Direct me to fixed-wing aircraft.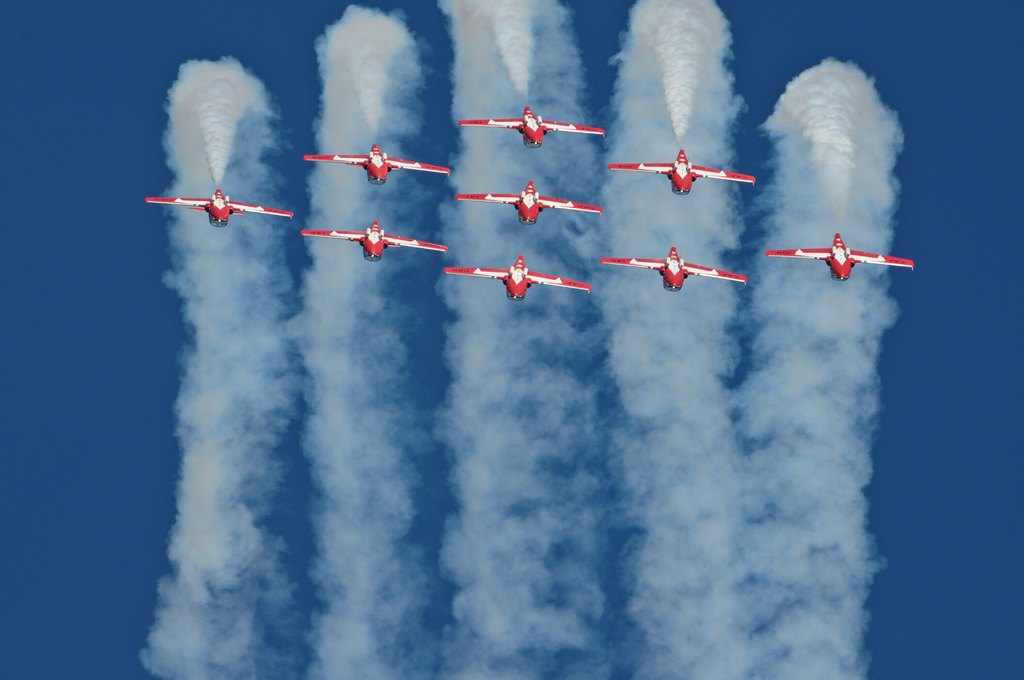
Direction: <region>145, 190, 293, 227</region>.
